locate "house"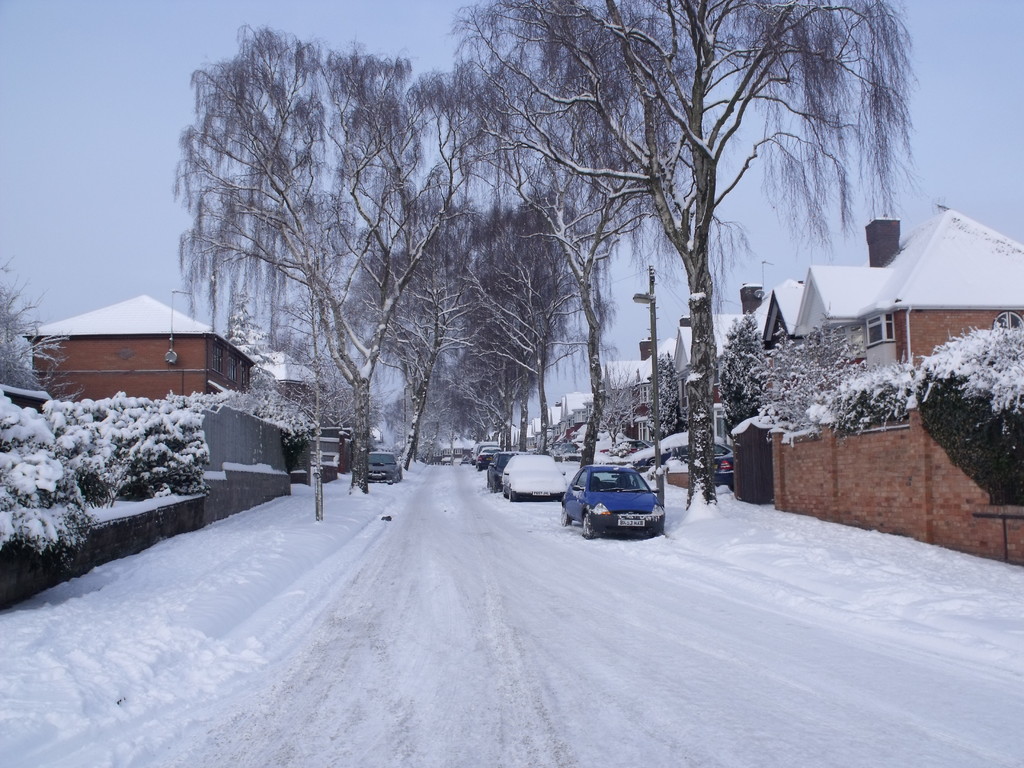
bbox(557, 399, 584, 456)
